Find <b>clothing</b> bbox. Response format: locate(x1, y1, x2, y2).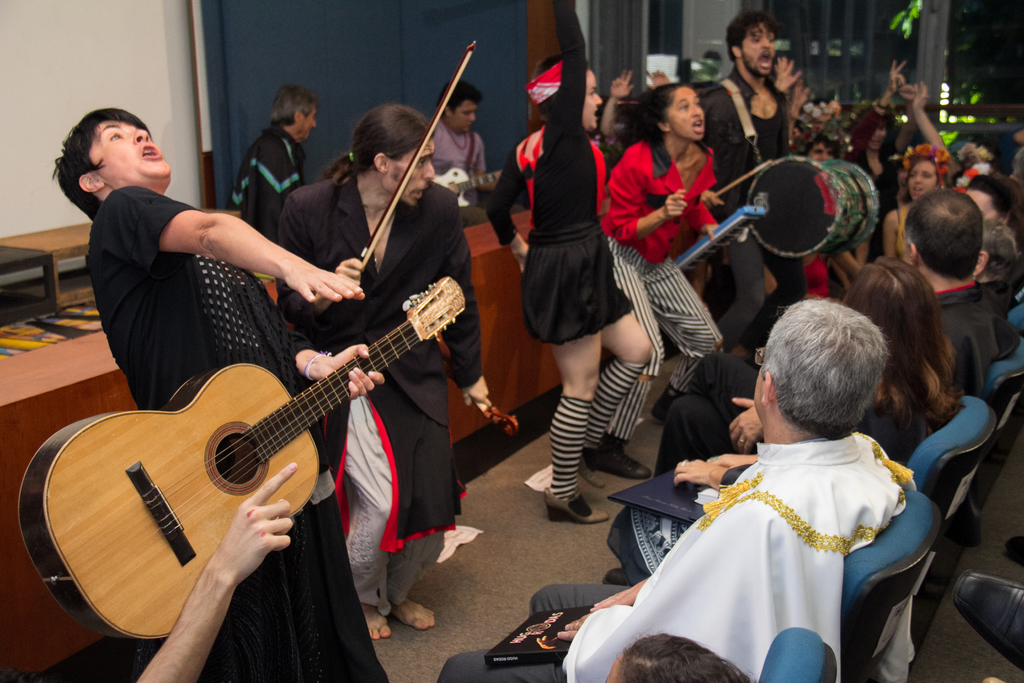
locate(697, 67, 812, 352).
